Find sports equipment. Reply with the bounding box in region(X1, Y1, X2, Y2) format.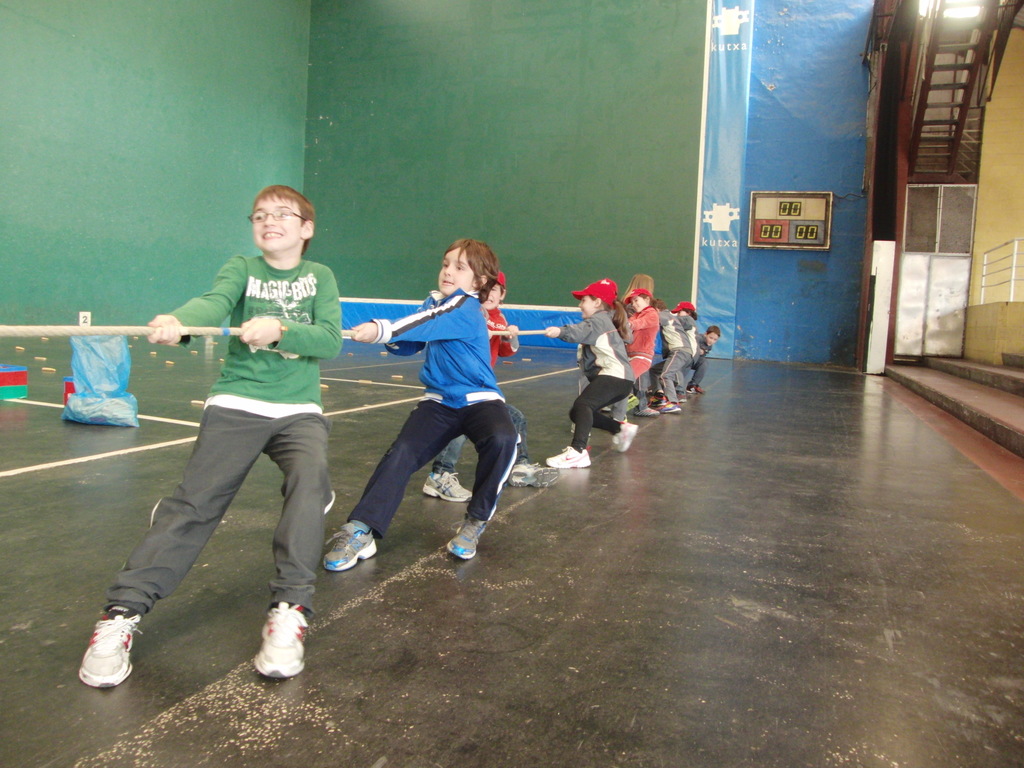
region(657, 398, 680, 412).
